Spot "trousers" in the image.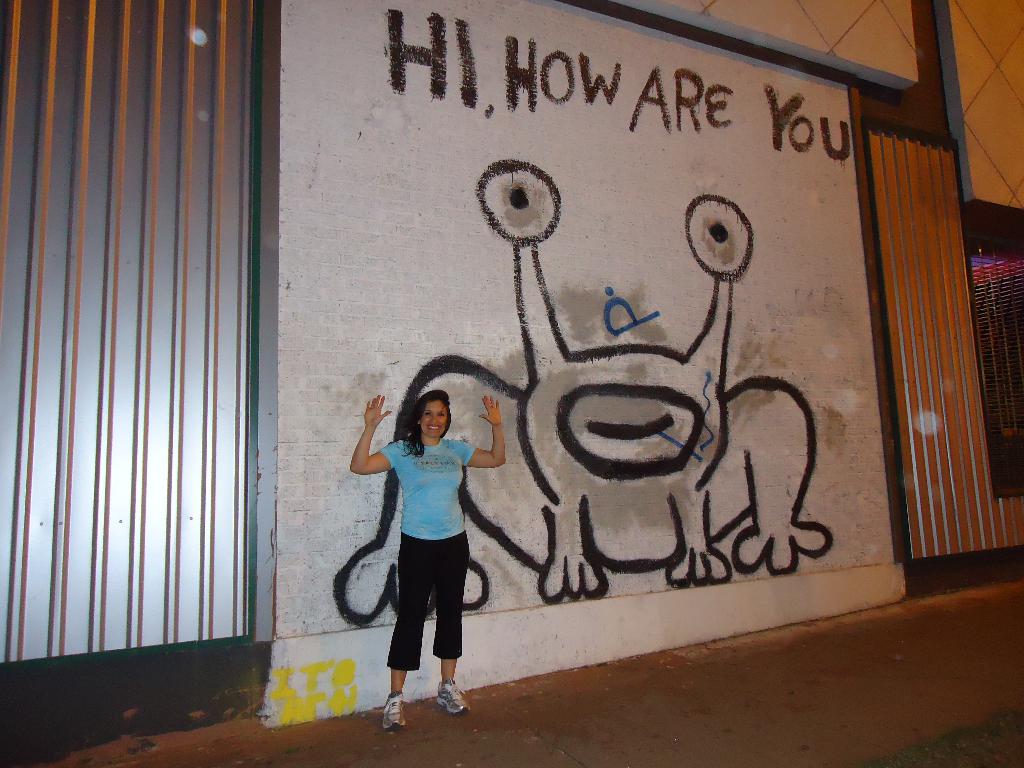
"trousers" found at 383,534,467,668.
